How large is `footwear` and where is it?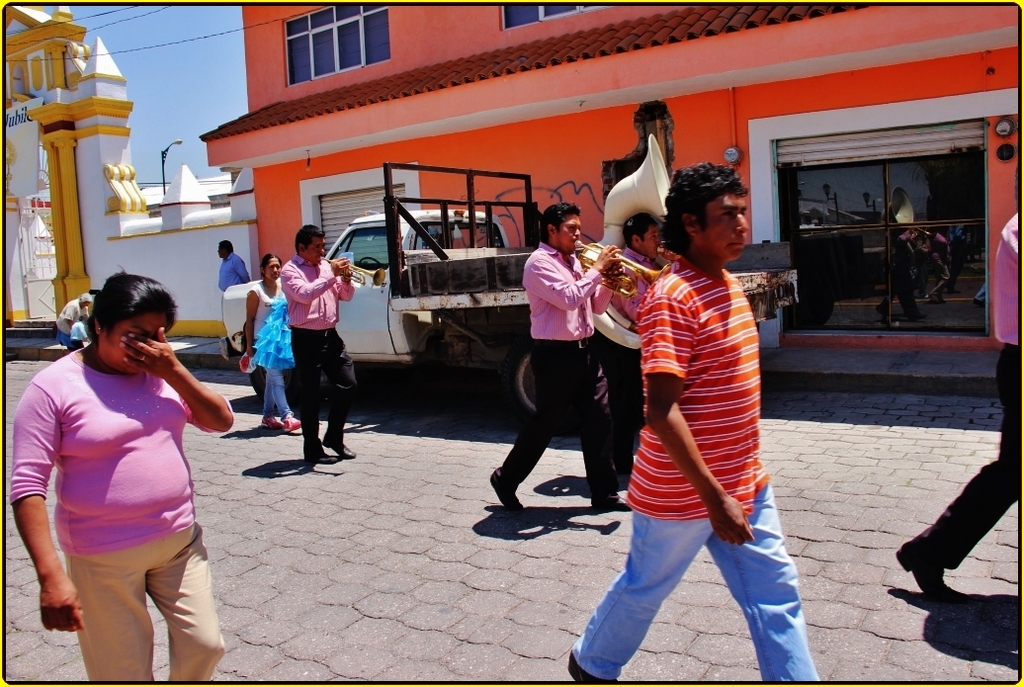
Bounding box: rect(323, 440, 355, 458).
